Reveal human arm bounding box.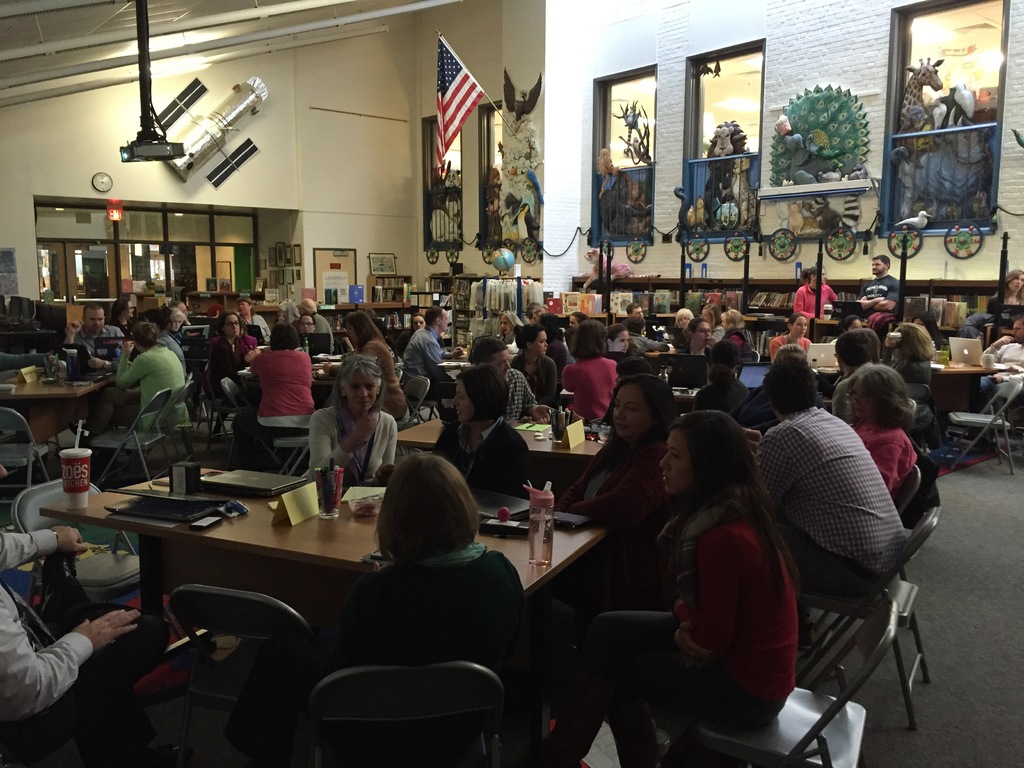
Revealed: pyautogui.locateOnScreen(364, 343, 384, 376).
